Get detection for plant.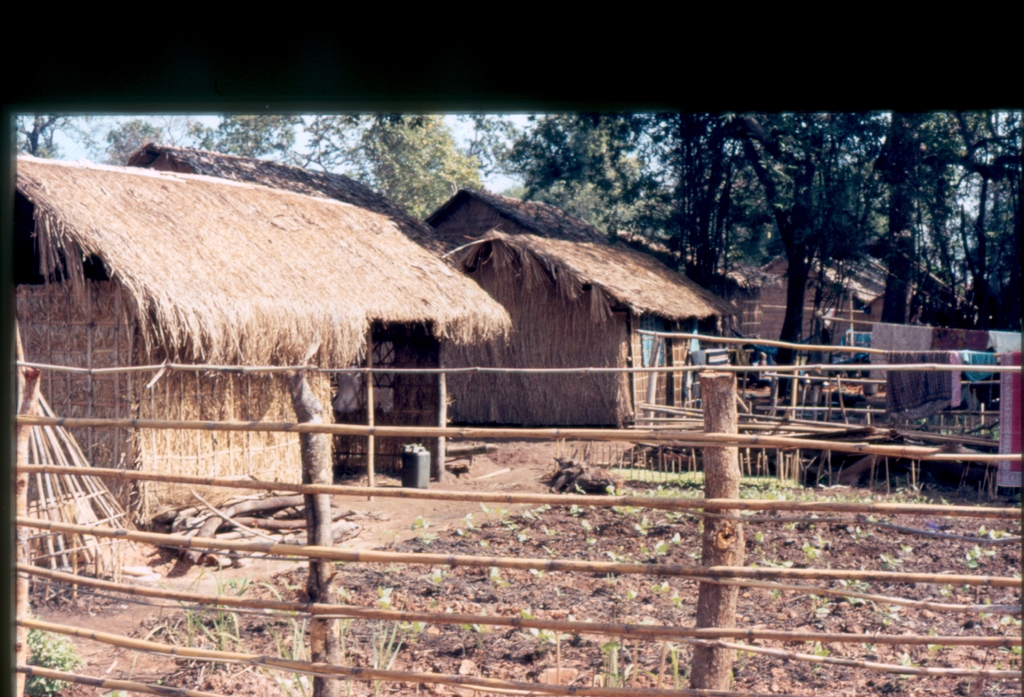
Detection: [left=15, top=614, right=99, bottom=696].
